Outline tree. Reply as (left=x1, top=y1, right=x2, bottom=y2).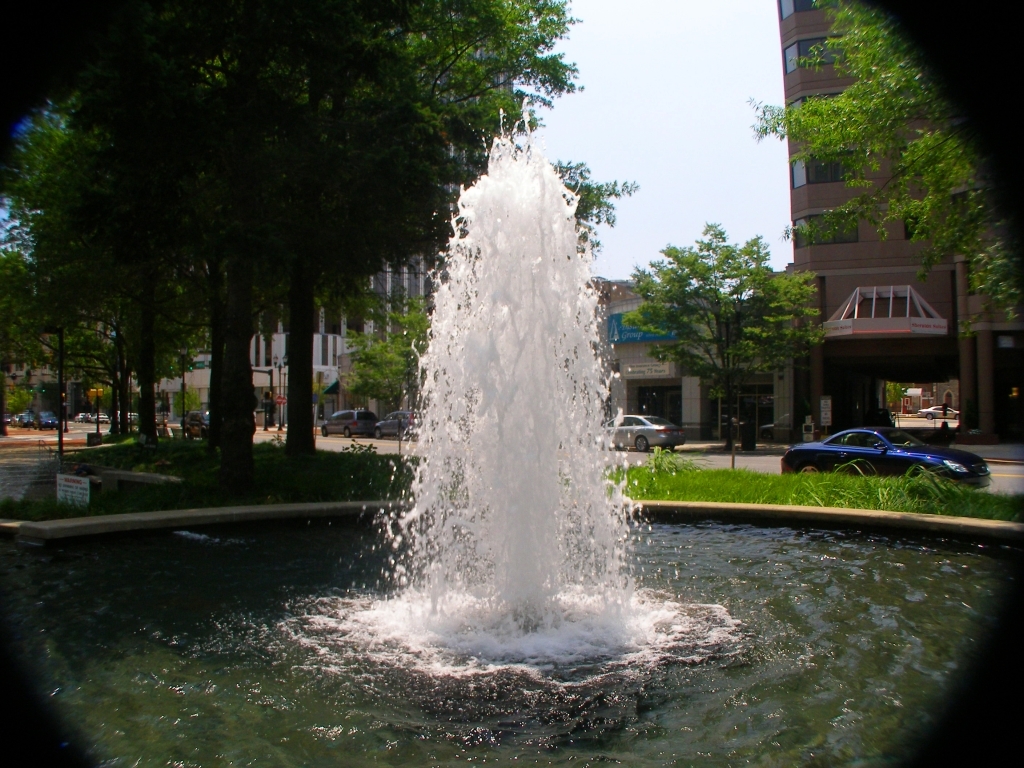
(left=618, top=213, right=828, bottom=470).
